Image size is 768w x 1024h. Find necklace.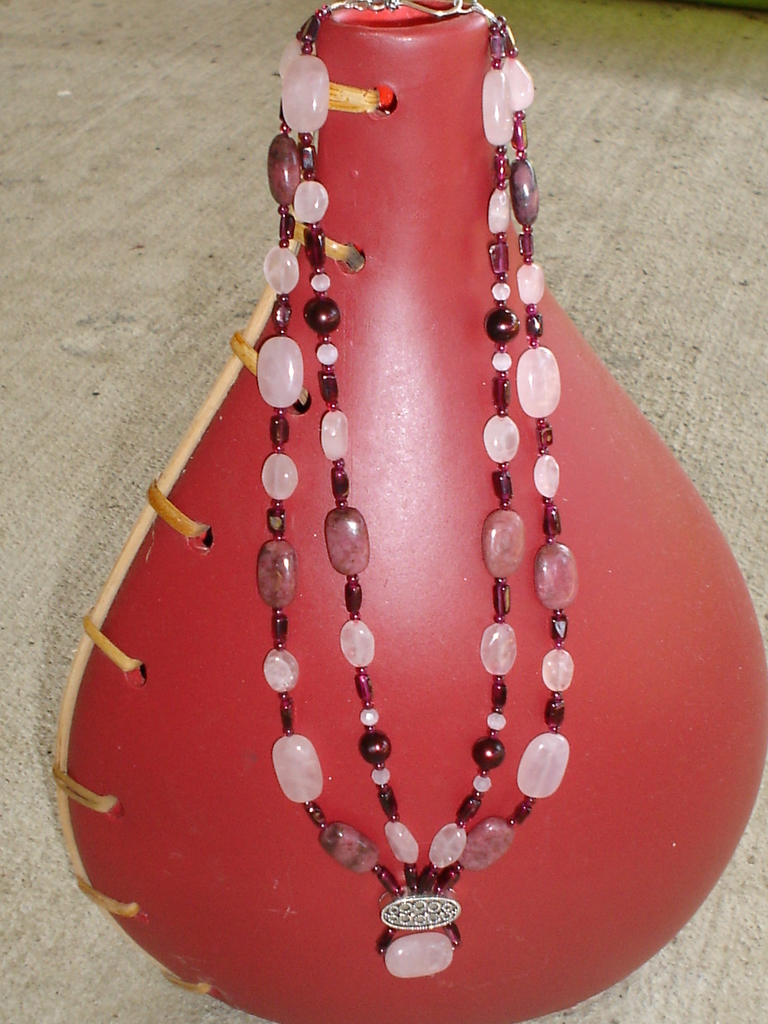
region(254, 0, 576, 979).
